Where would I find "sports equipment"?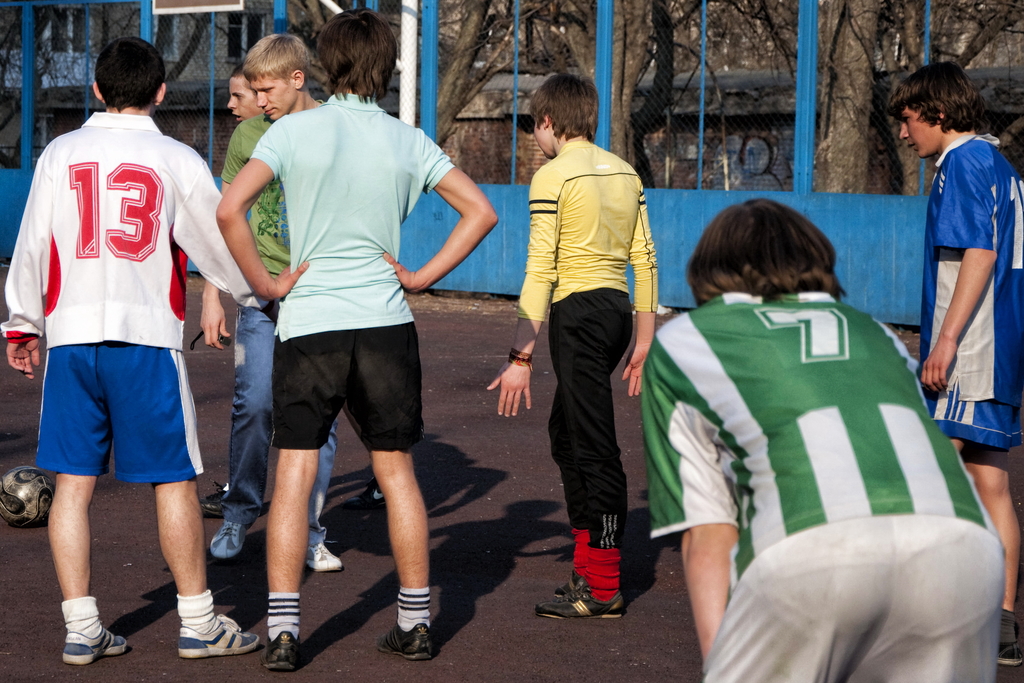
At detection(0, 463, 56, 529).
